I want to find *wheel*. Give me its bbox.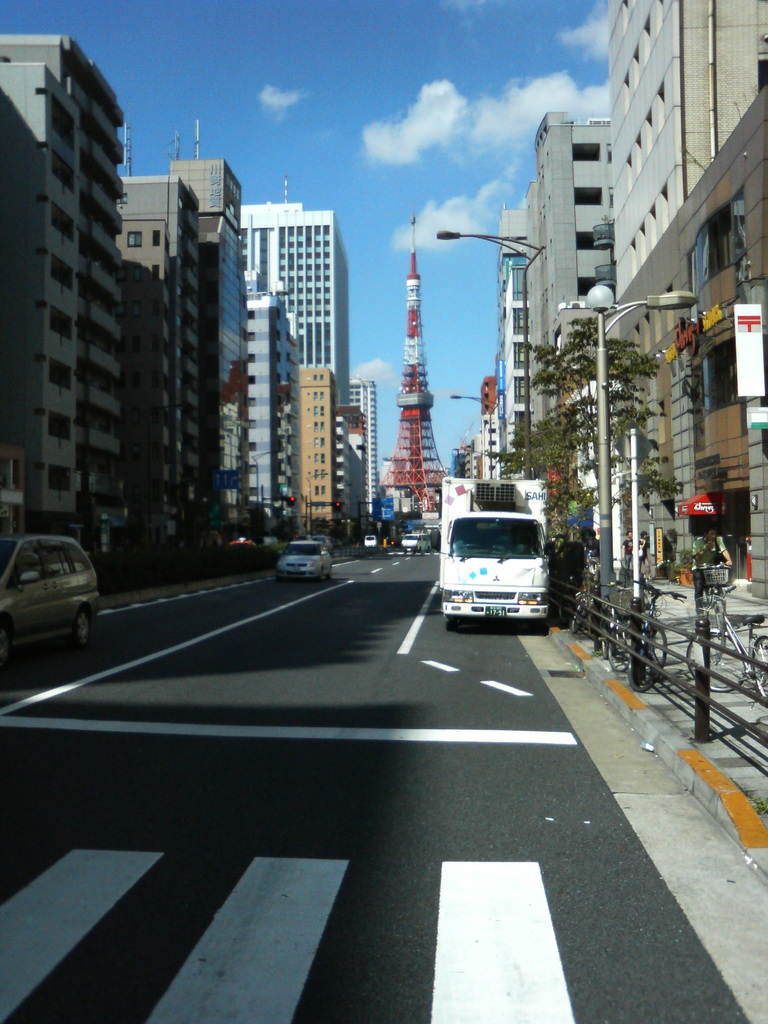
detection(746, 636, 767, 695).
